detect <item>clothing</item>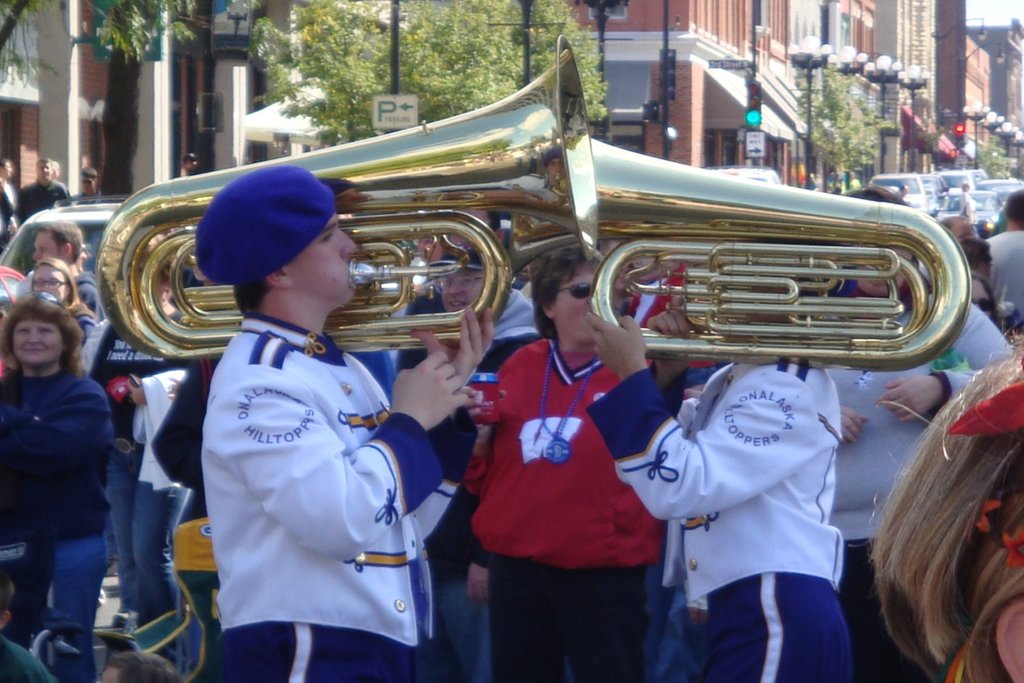
rect(73, 264, 120, 323)
